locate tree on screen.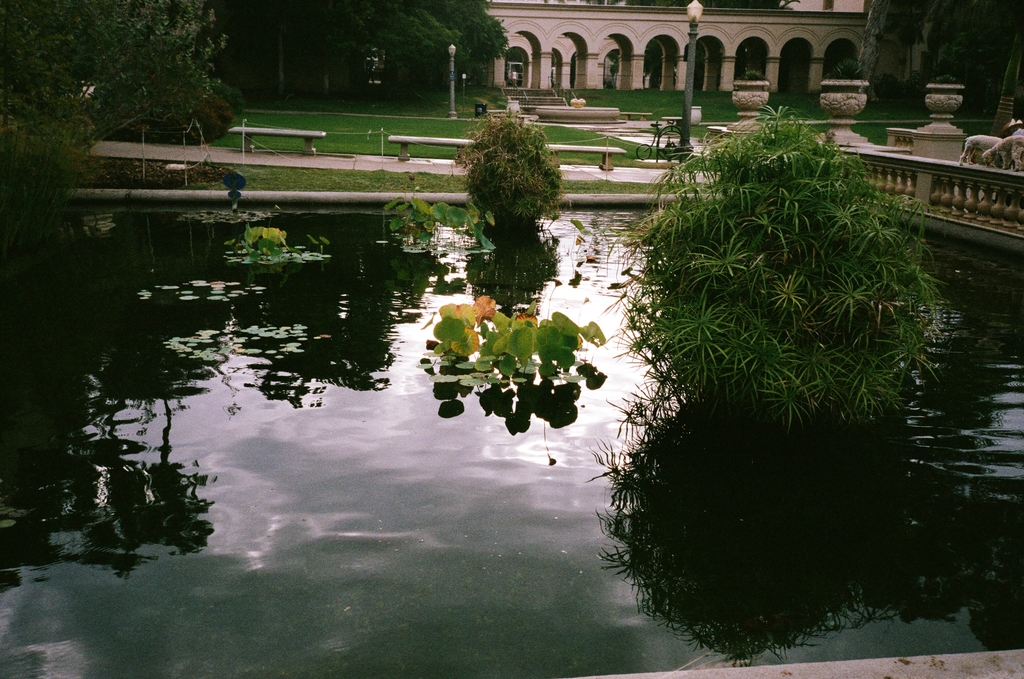
On screen at crop(618, 101, 948, 421).
